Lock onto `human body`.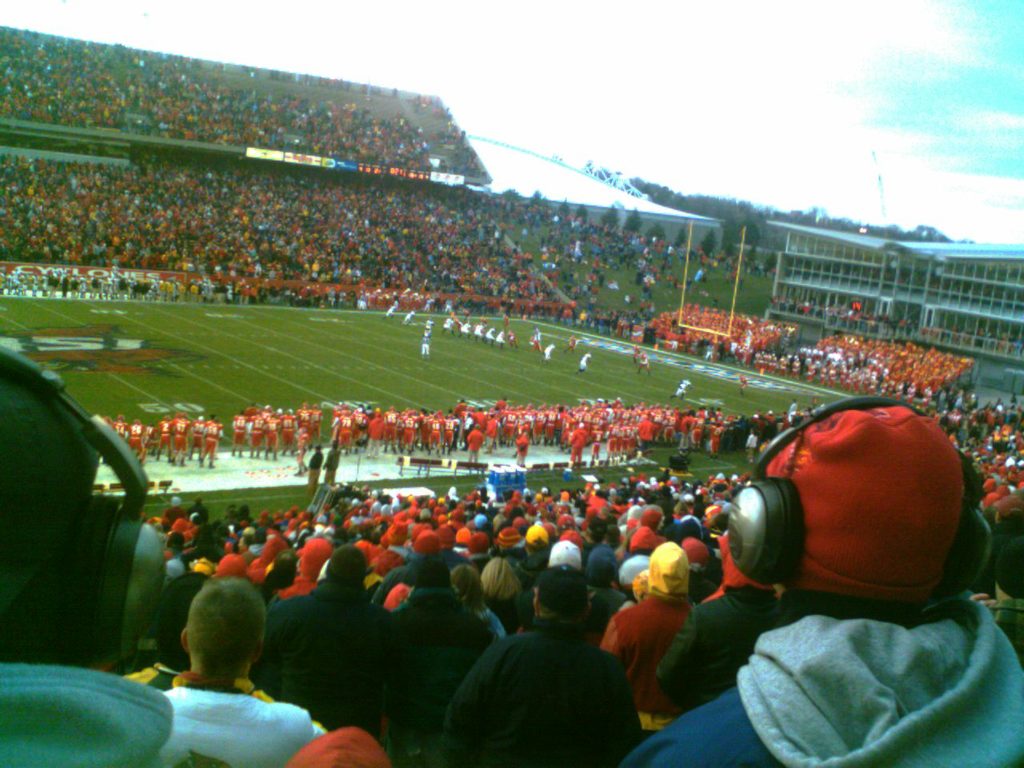
Locked: crop(638, 356, 654, 371).
